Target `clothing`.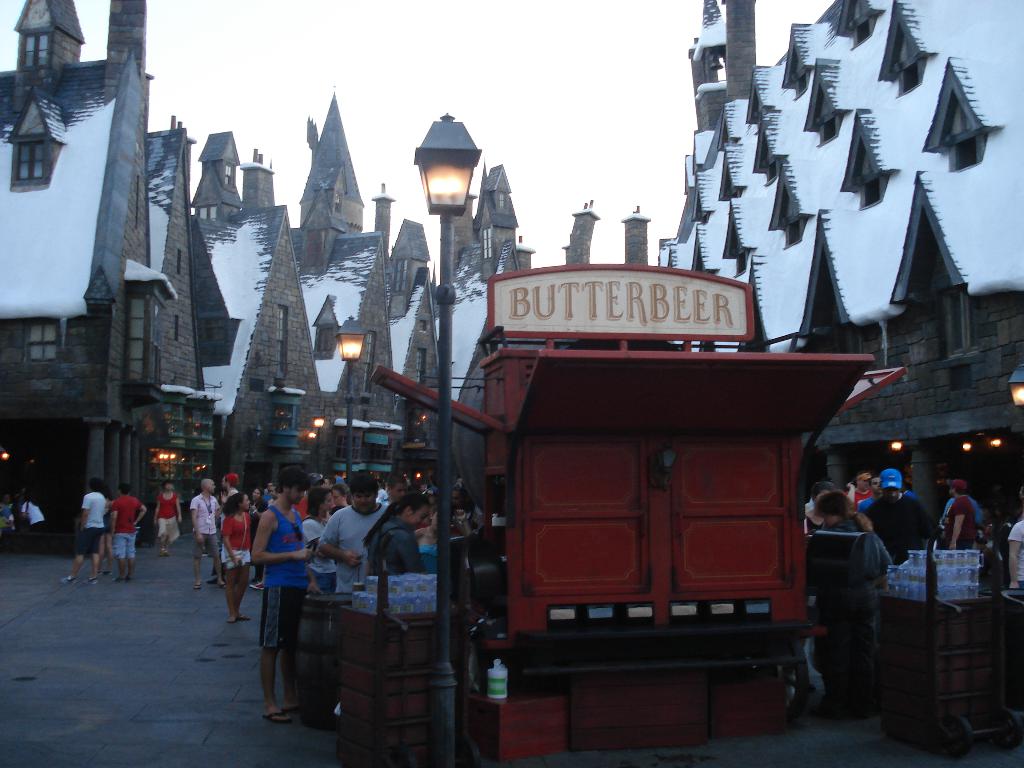
Target region: rect(248, 497, 258, 517).
